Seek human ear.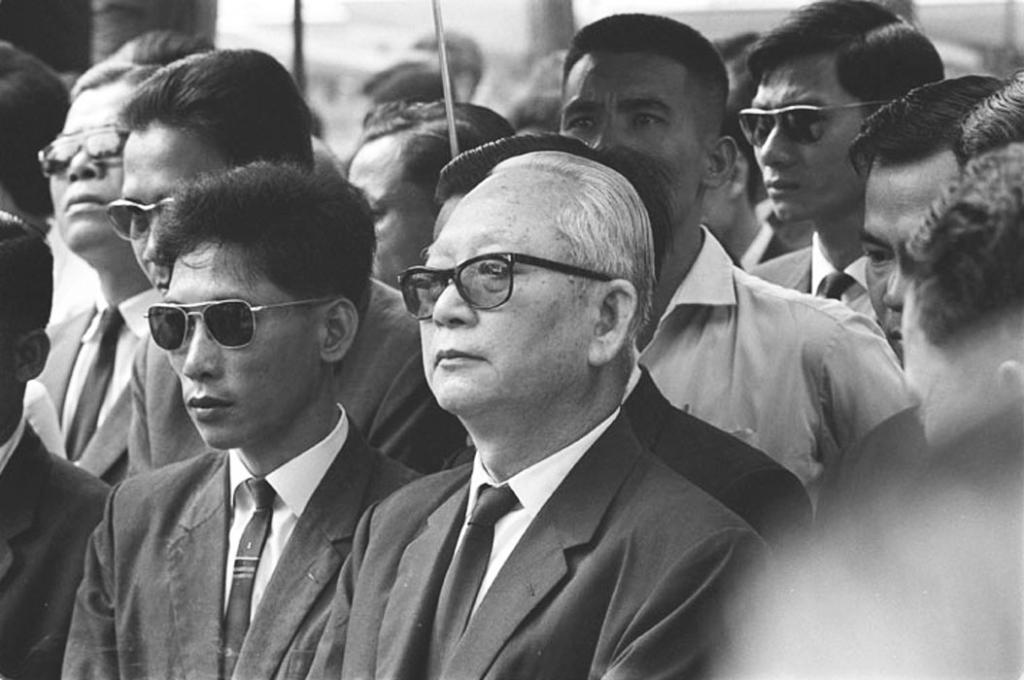
BBox(588, 278, 636, 369).
